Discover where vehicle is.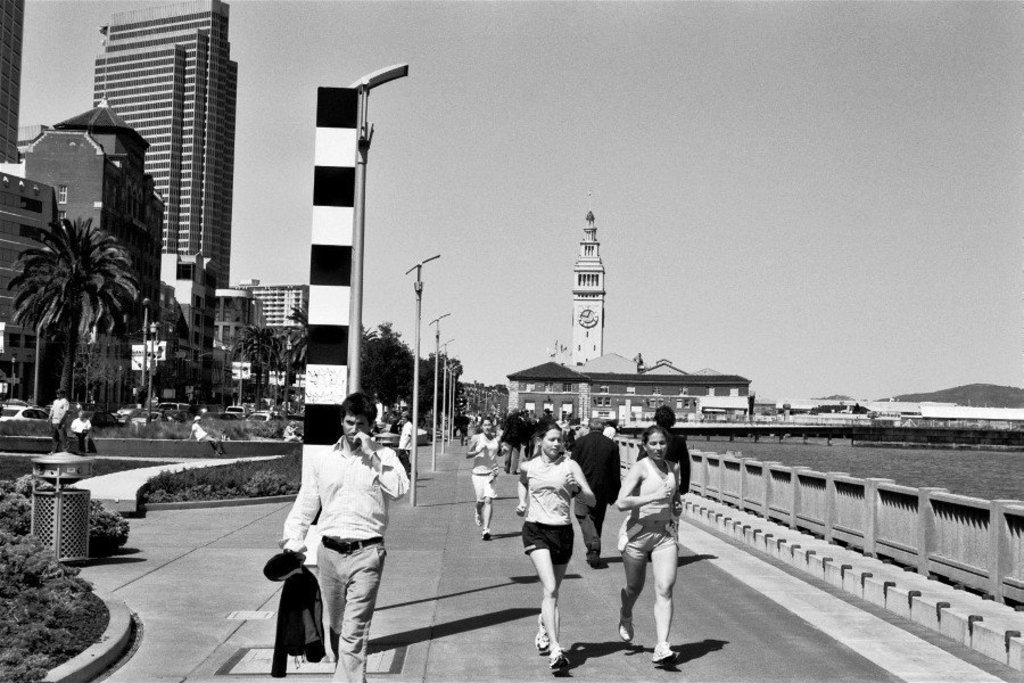
Discovered at region(0, 406, 51, 422).
